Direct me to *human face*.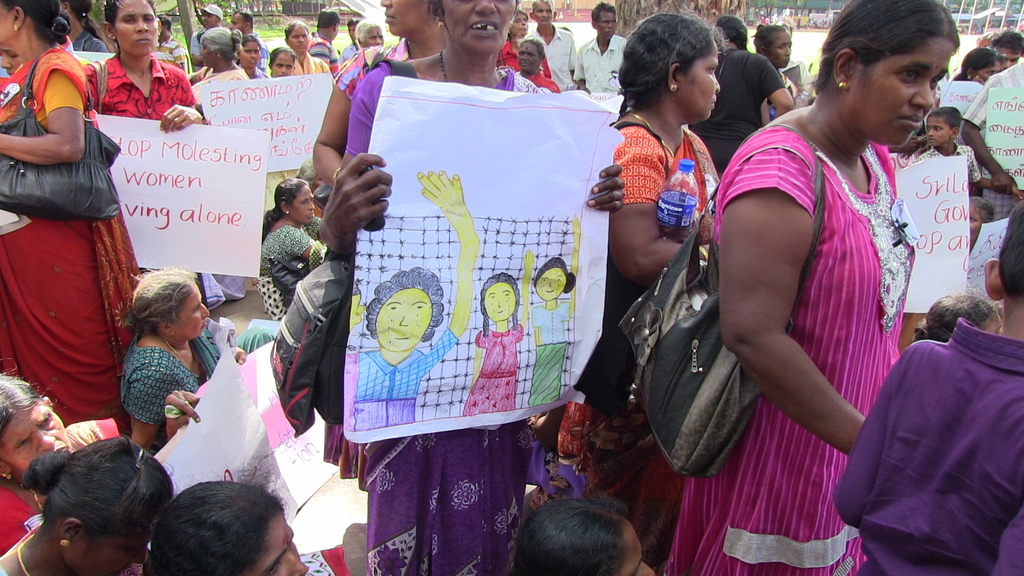
Direction: left=931, top=116, right=954, bottom=141.
